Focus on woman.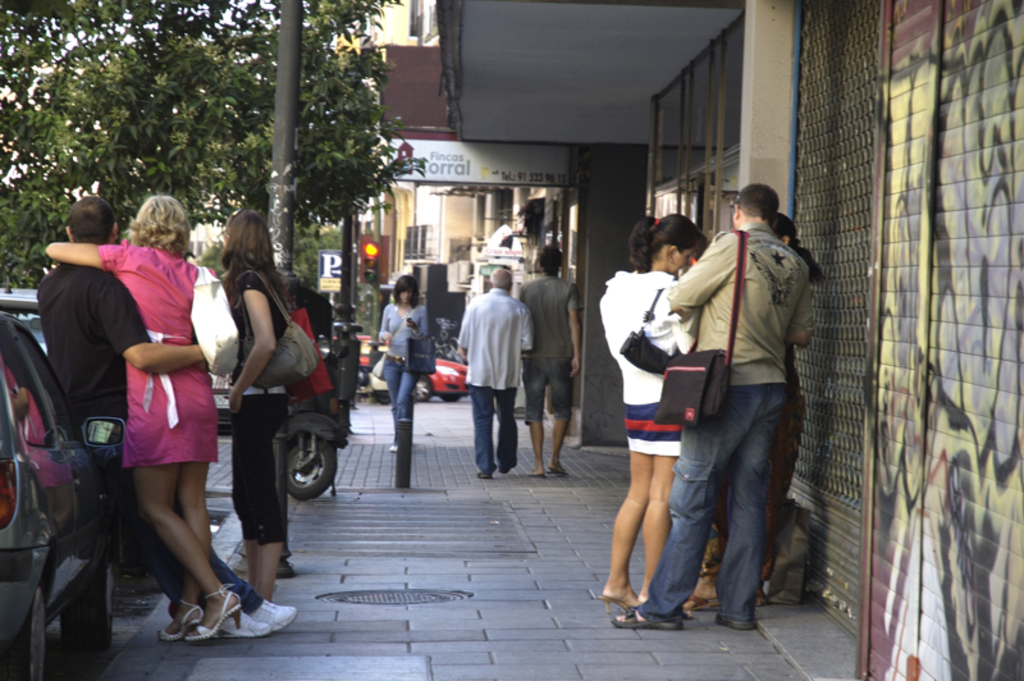
Focused at [left=209, top=211, right=287, bottom=597].
